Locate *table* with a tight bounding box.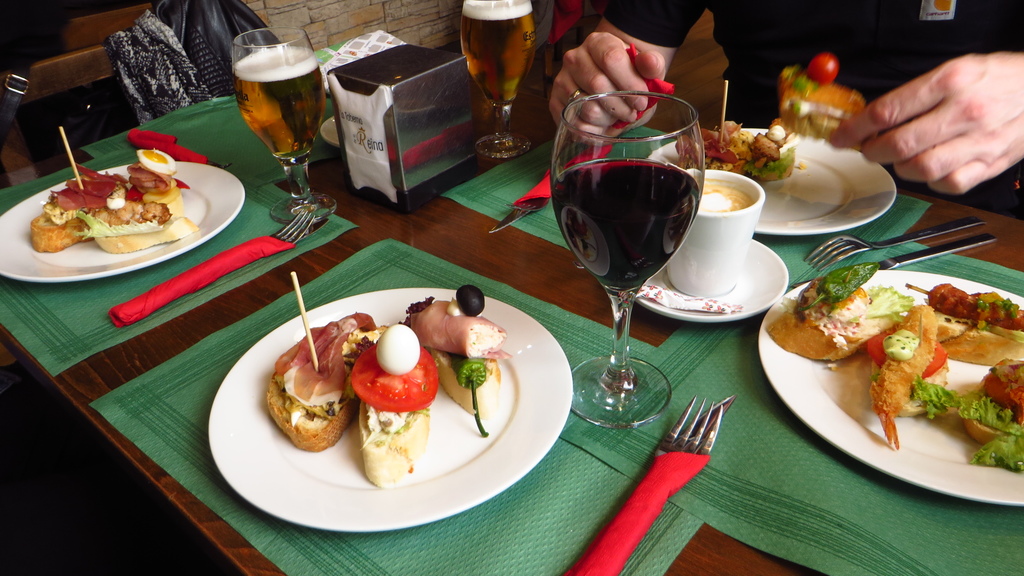
locate(0, 40, 1023, 575).
